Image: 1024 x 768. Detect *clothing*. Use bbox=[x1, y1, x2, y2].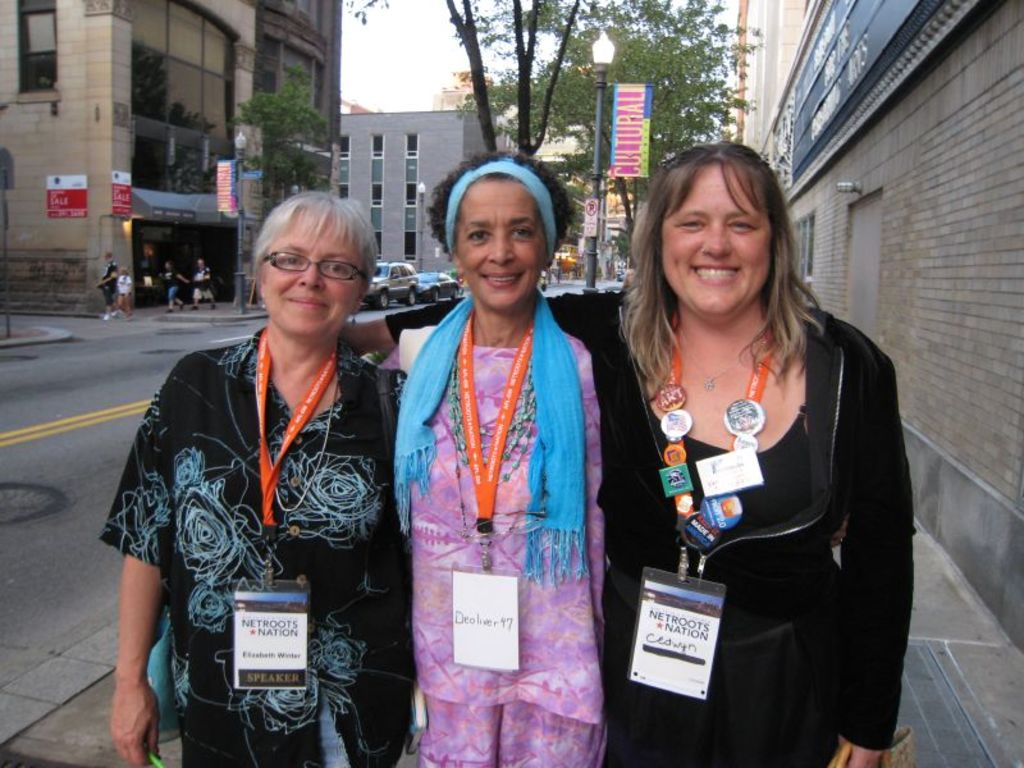
bbox=[159, 264, 182, 308].
